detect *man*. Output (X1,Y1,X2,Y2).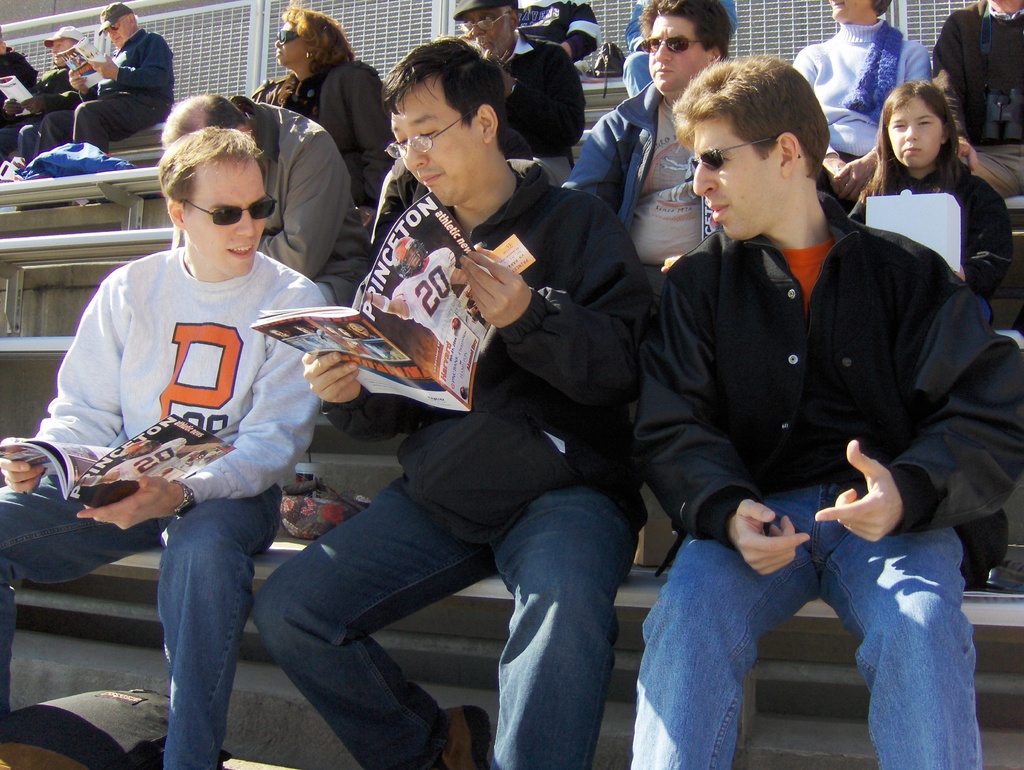
(374,0,587,255).
